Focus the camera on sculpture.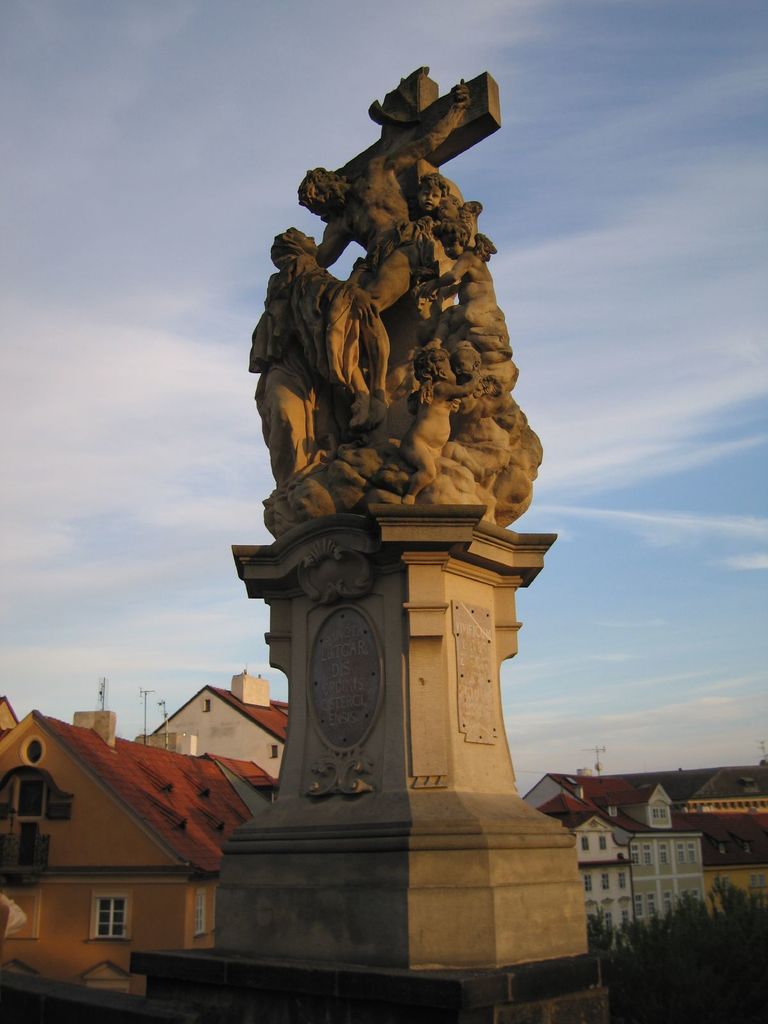
Focus region: bbox(452, 335, 528, 440).
